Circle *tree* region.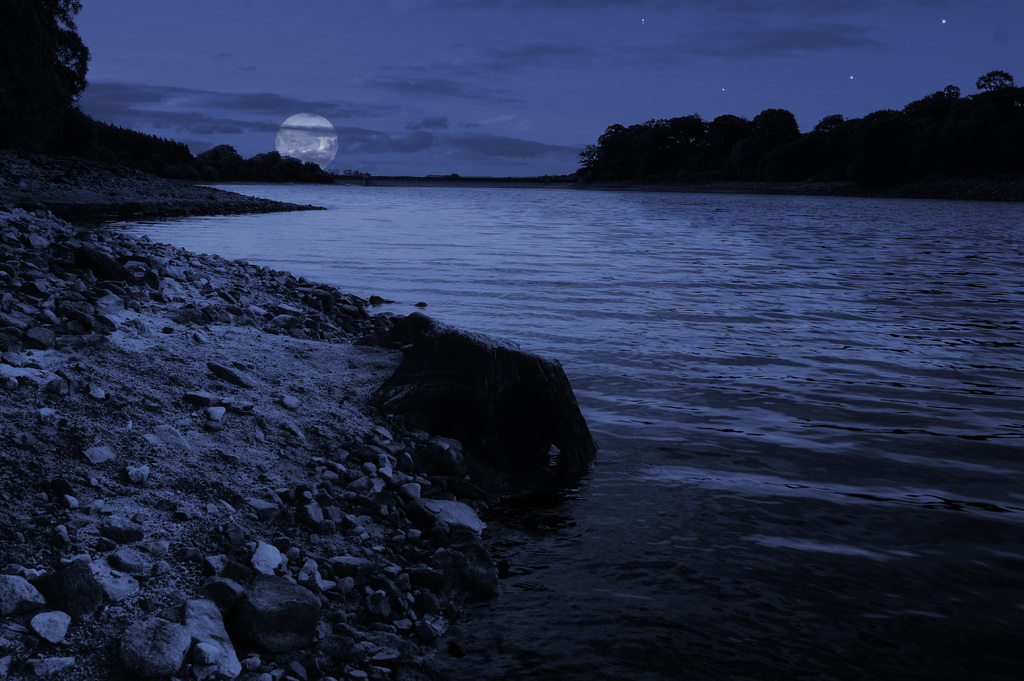
Region: {"left": 17, "top": 10, "right": 85, "bottom": 118}.
